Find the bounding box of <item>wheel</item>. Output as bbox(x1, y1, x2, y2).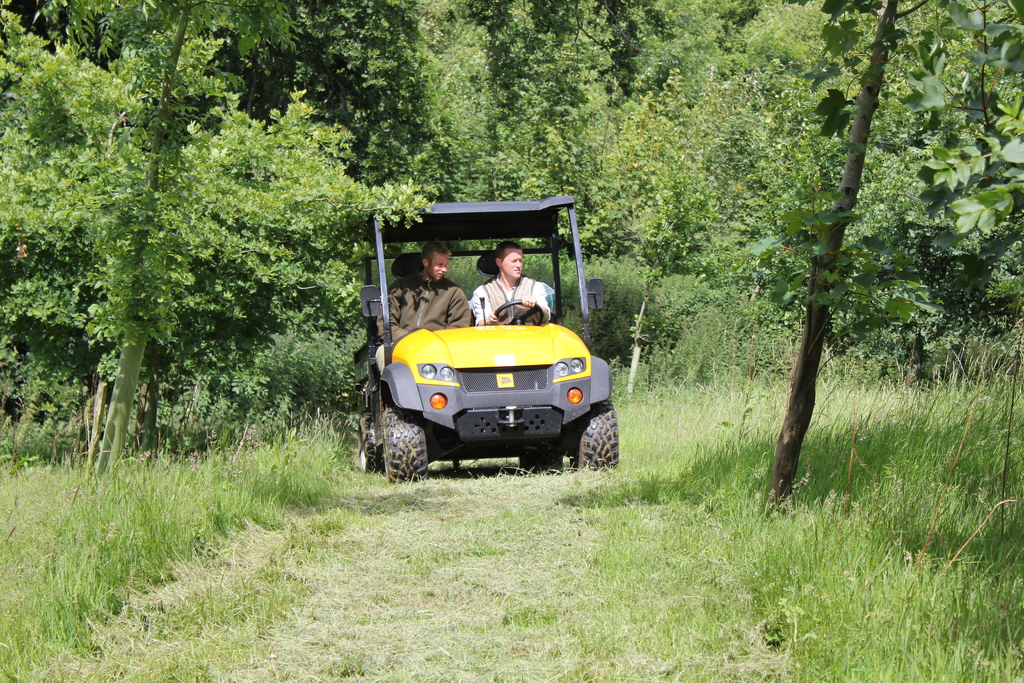
bbox(370, 391, 433, 487).
